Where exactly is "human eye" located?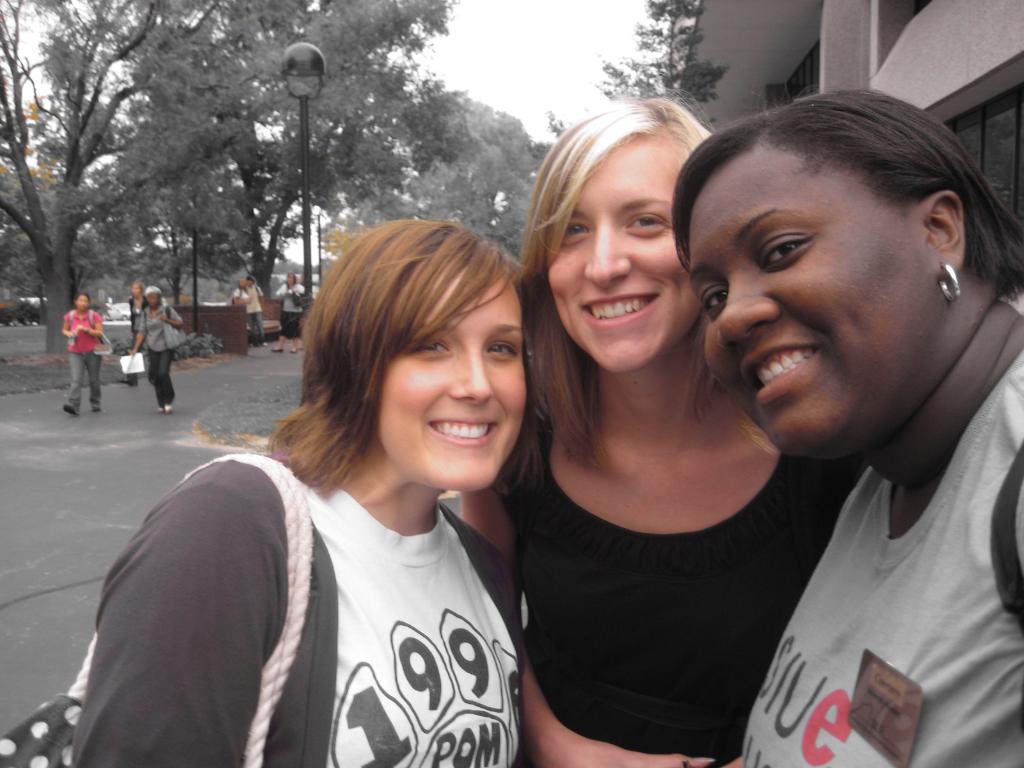
Its bounding box is region(561, 219, 593, 245).
